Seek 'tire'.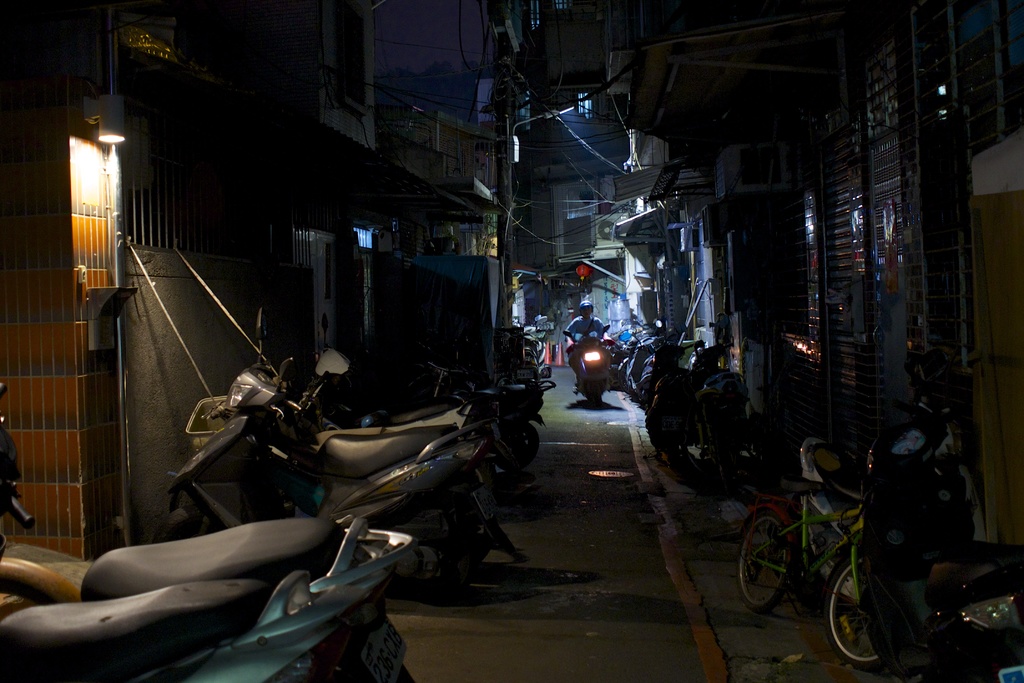
(left=733, top=512, right=787, bottom=614).
